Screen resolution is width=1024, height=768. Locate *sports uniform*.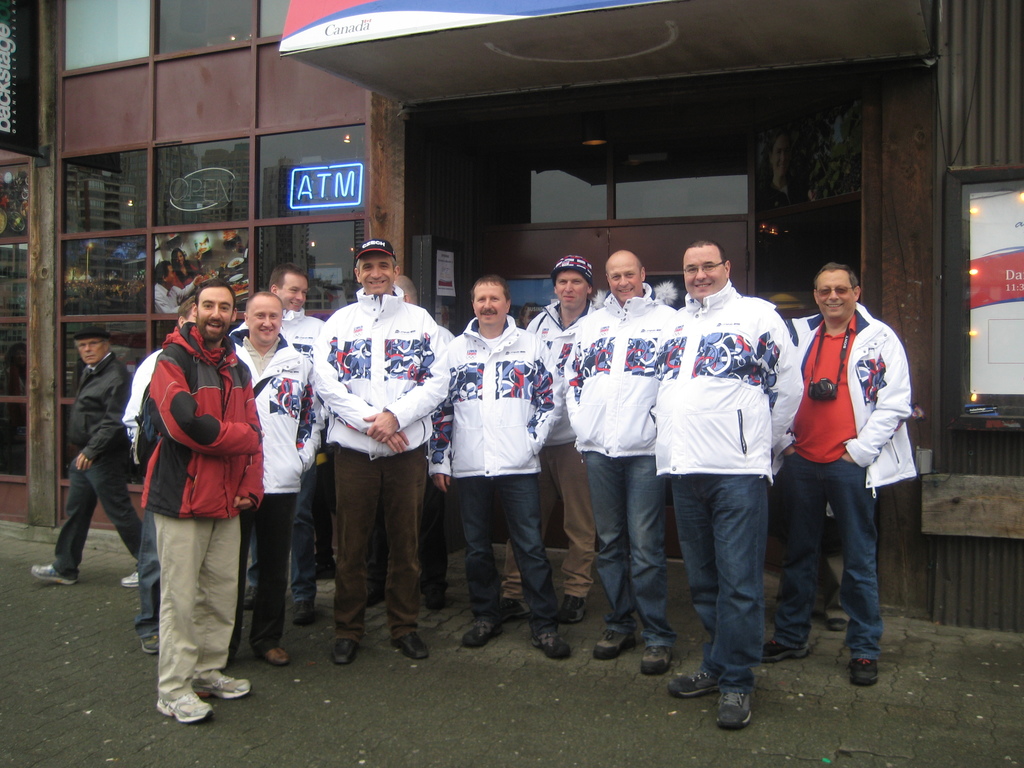
l=283, t=310, r=324, b=616.
